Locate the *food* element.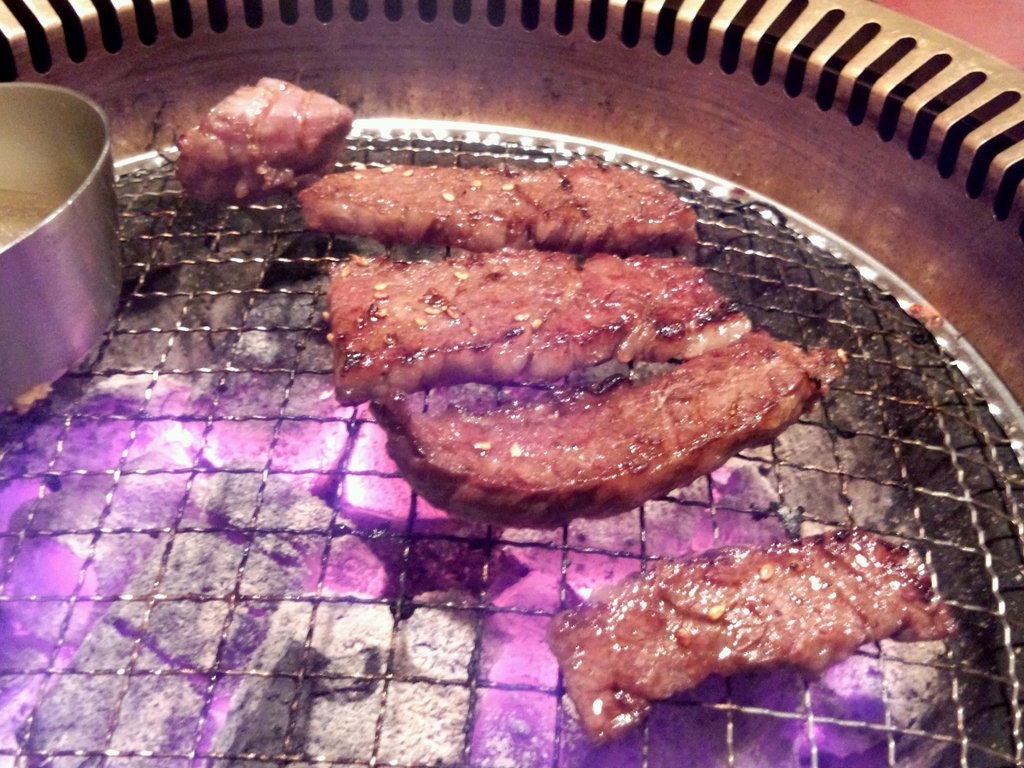
Element bbox: [x1=306, y1=162, x2=700, y2=250].
